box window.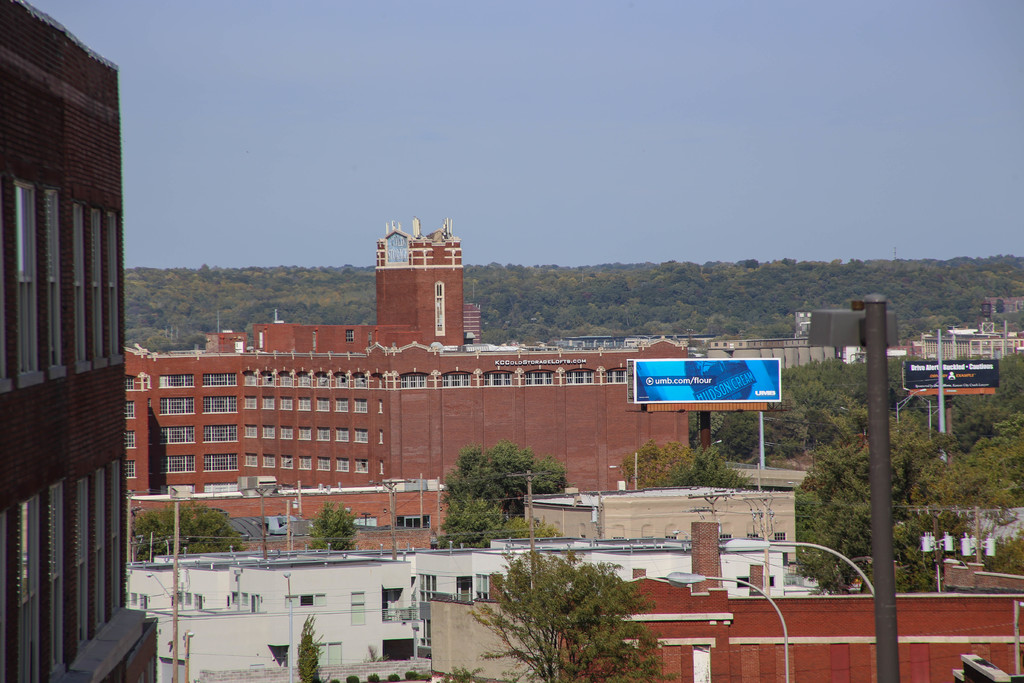
(left=108, top=454, right=129, bottom=612).
